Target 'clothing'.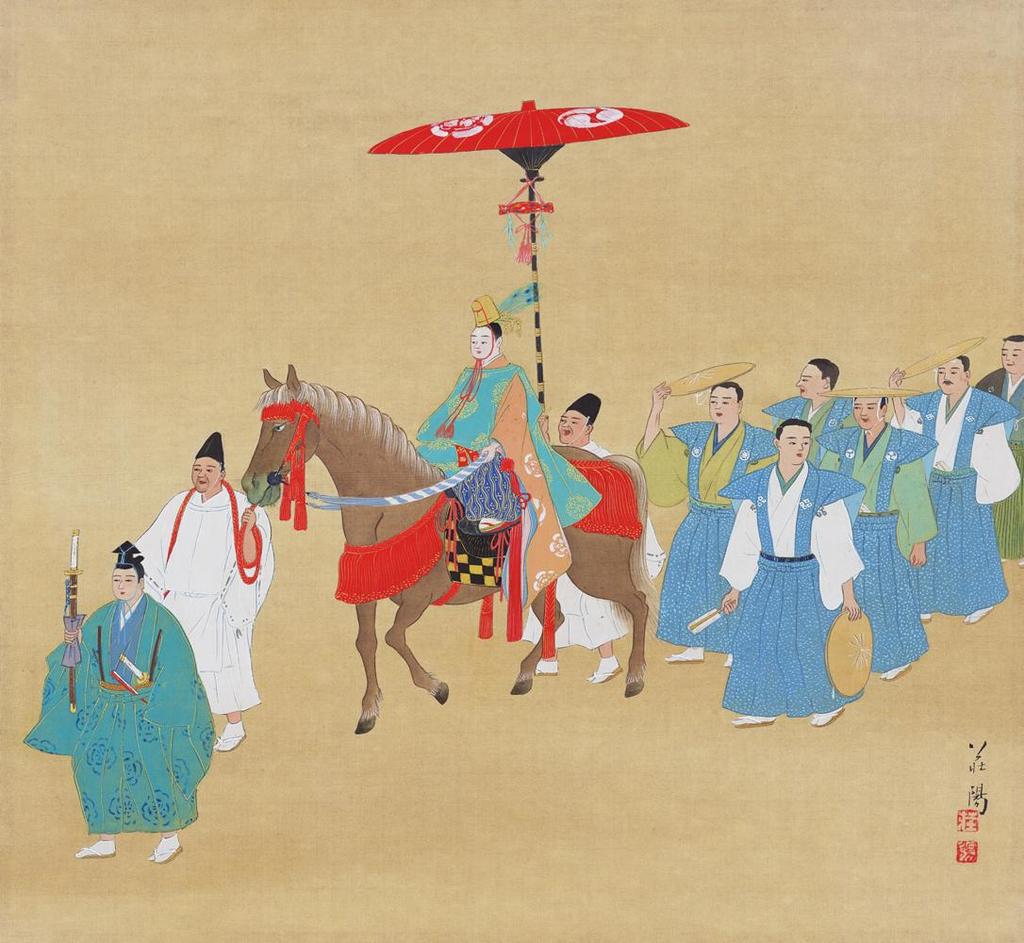
Target region: x1=697 y1=443 x2=867 y2=704.
